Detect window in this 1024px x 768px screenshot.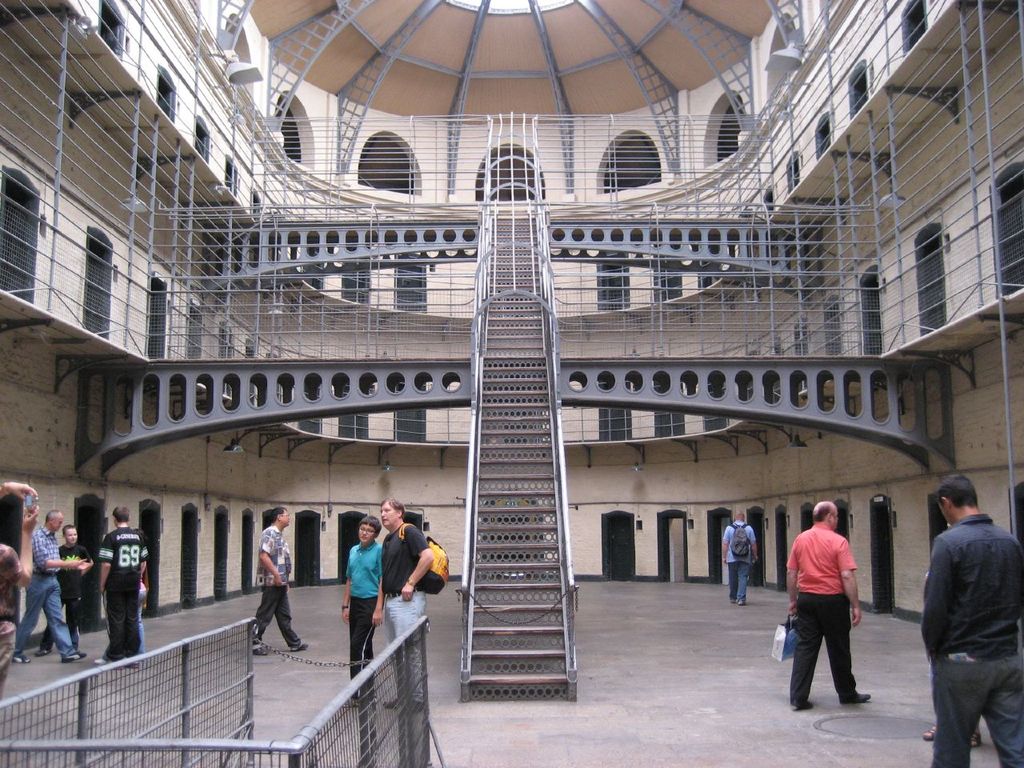
Detection: <box>0,166,41,302</box>.
